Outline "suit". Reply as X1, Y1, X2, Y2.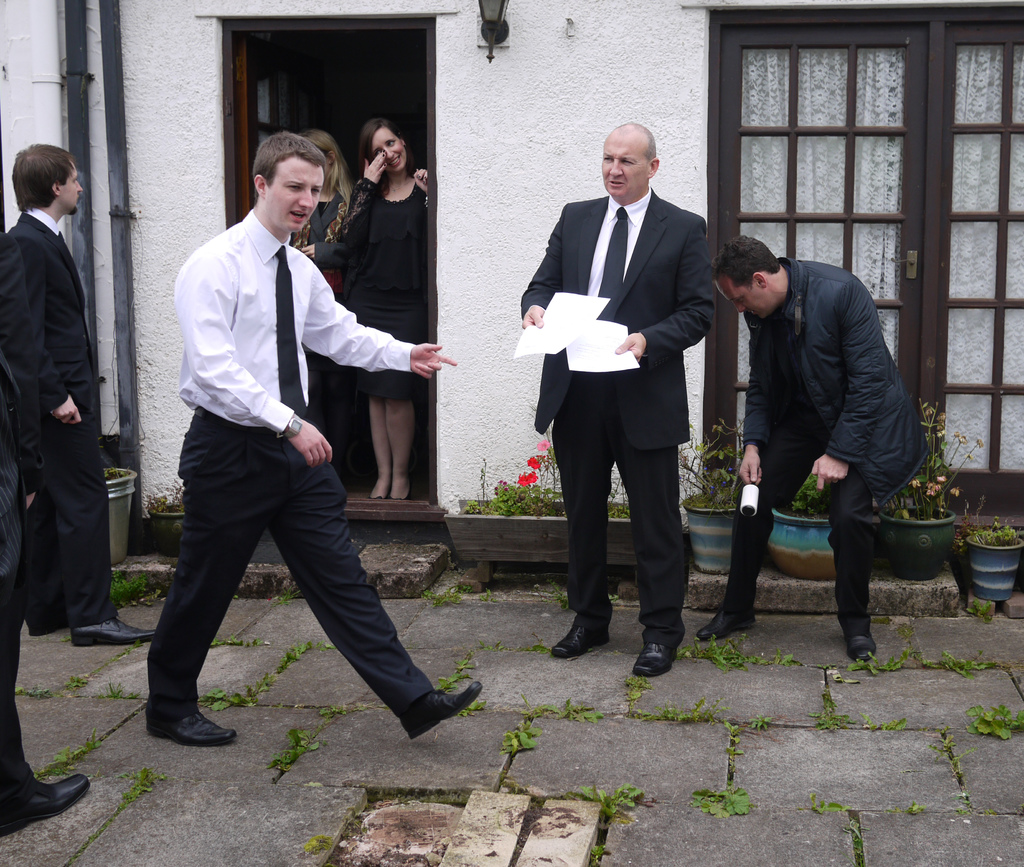
0, 230, 37, 820.
